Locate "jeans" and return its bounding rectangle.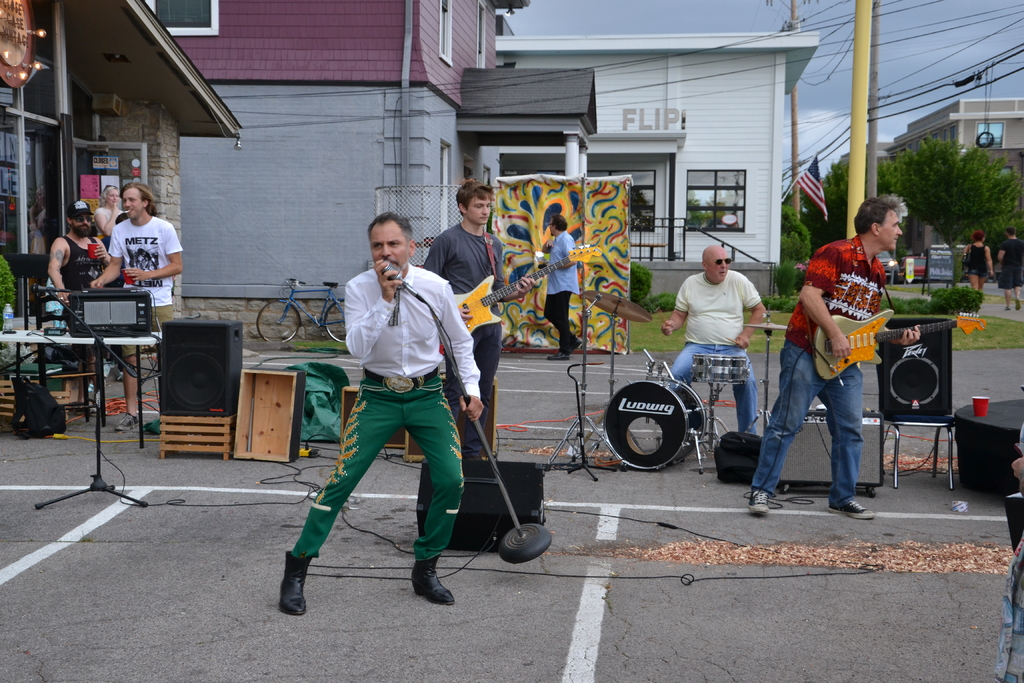
(left=748, top=336, right=865, bottom=505).
